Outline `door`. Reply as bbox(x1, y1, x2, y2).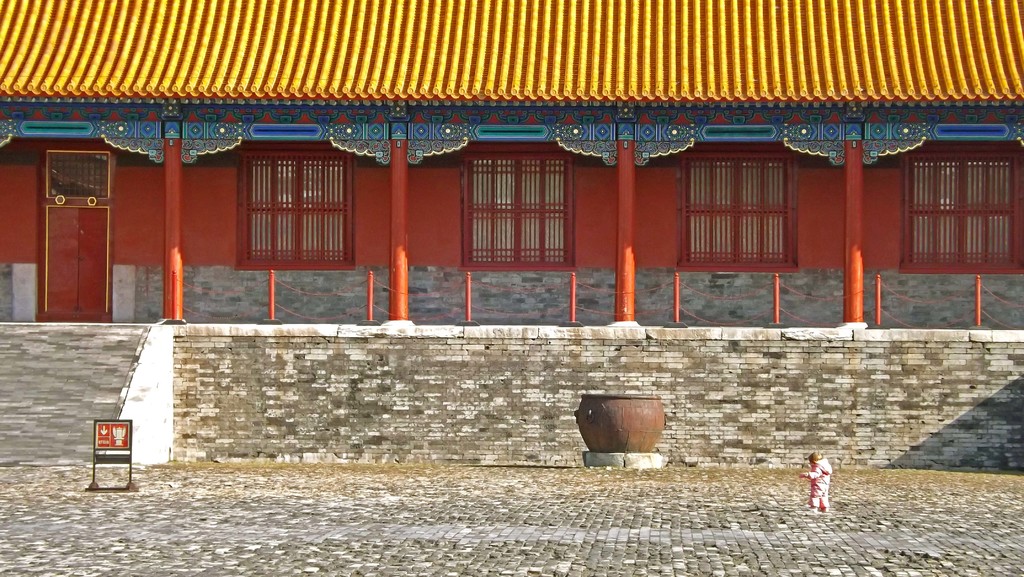
bbox(36, 129, 115, 320).
